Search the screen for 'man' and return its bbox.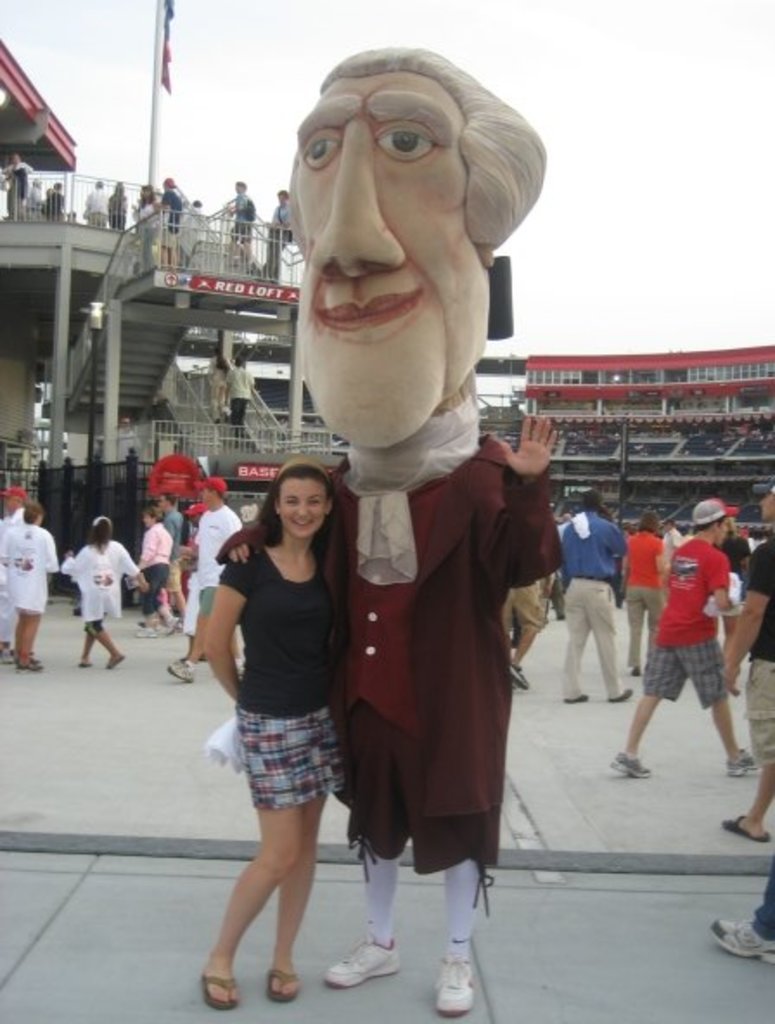
Found: (x1=557, y1=491, x2=671, y2=701).
